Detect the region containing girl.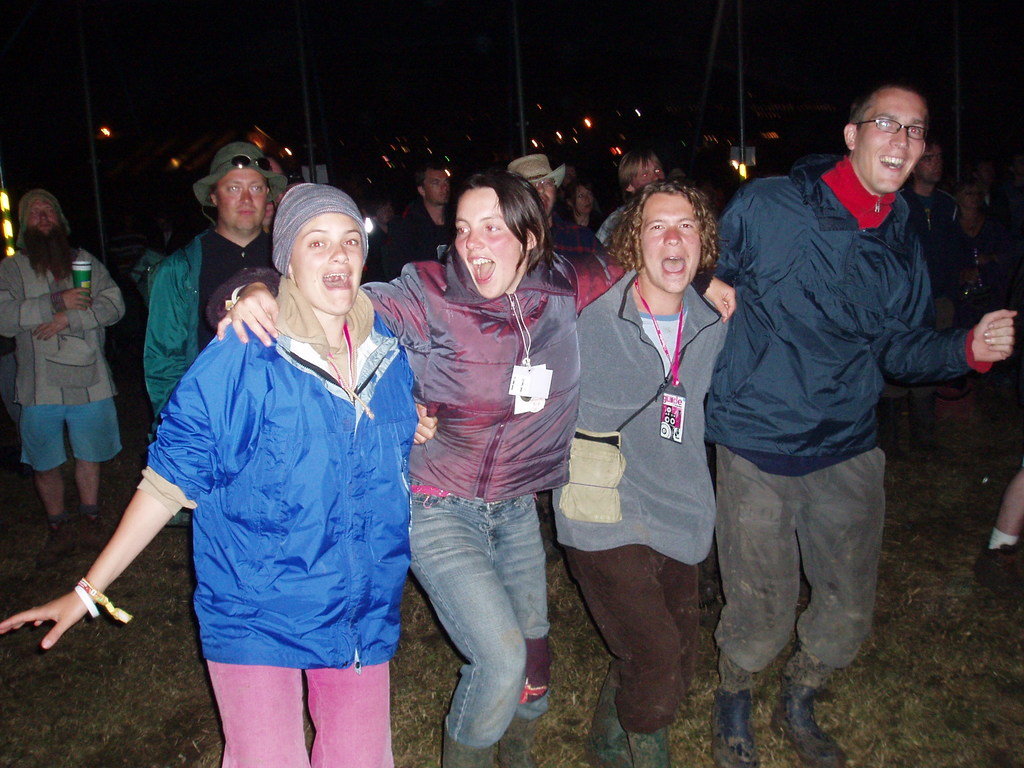
detection(548, 181, 603, 255).
